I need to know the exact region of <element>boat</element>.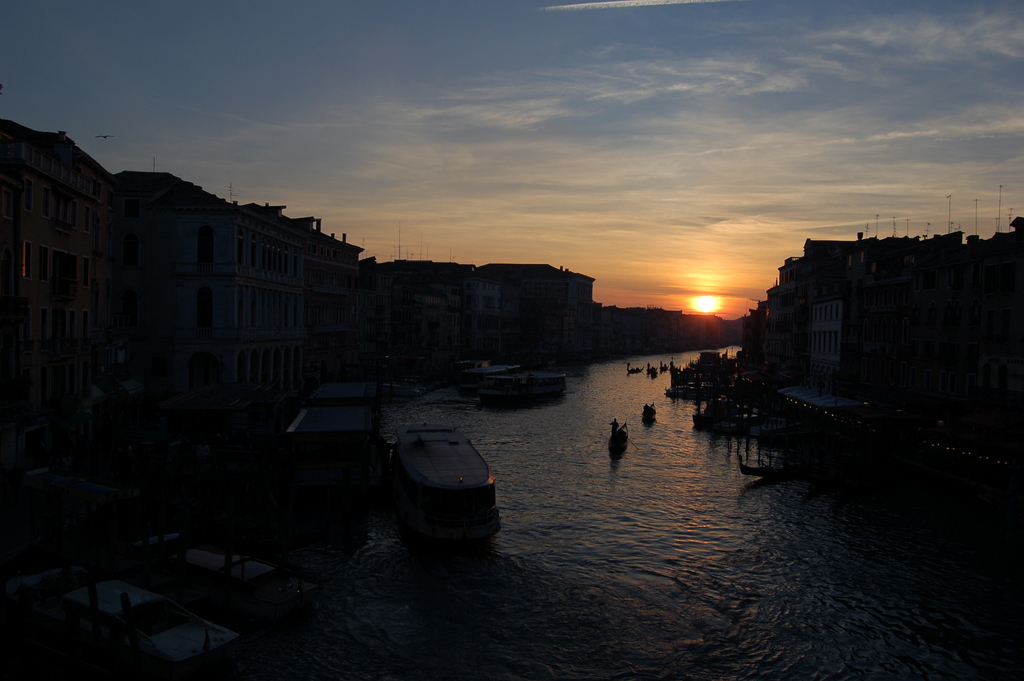
Region: <box>729,449,819,479</box>.
